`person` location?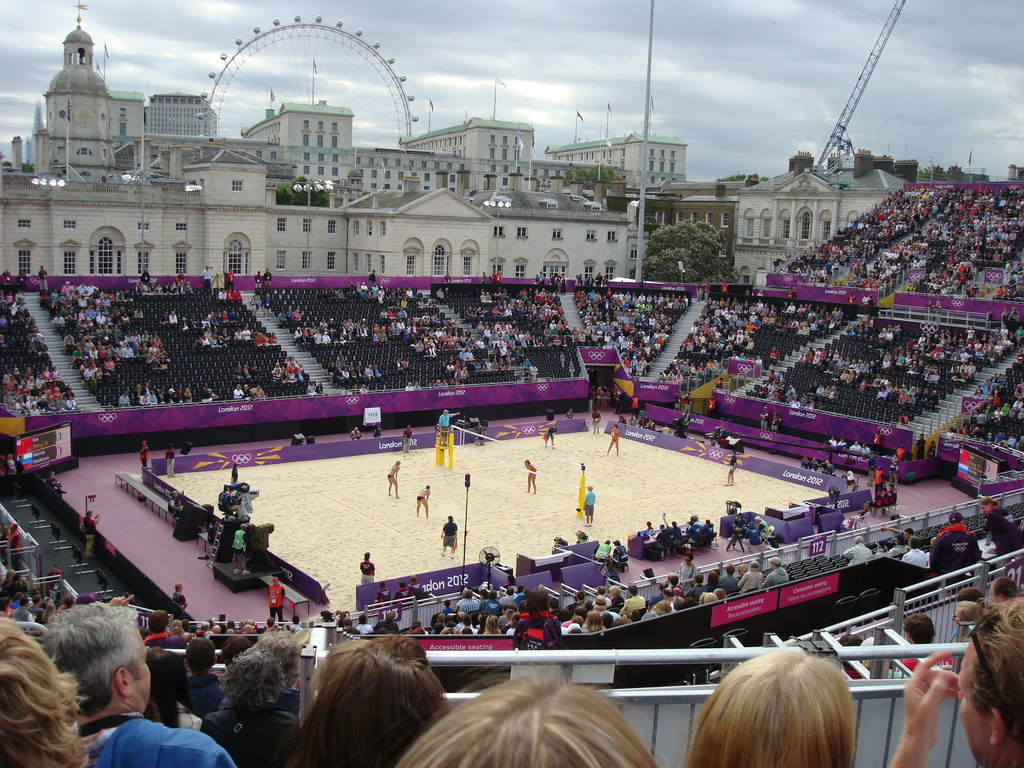
x1=170, y1=308, x2=177, y2=328
